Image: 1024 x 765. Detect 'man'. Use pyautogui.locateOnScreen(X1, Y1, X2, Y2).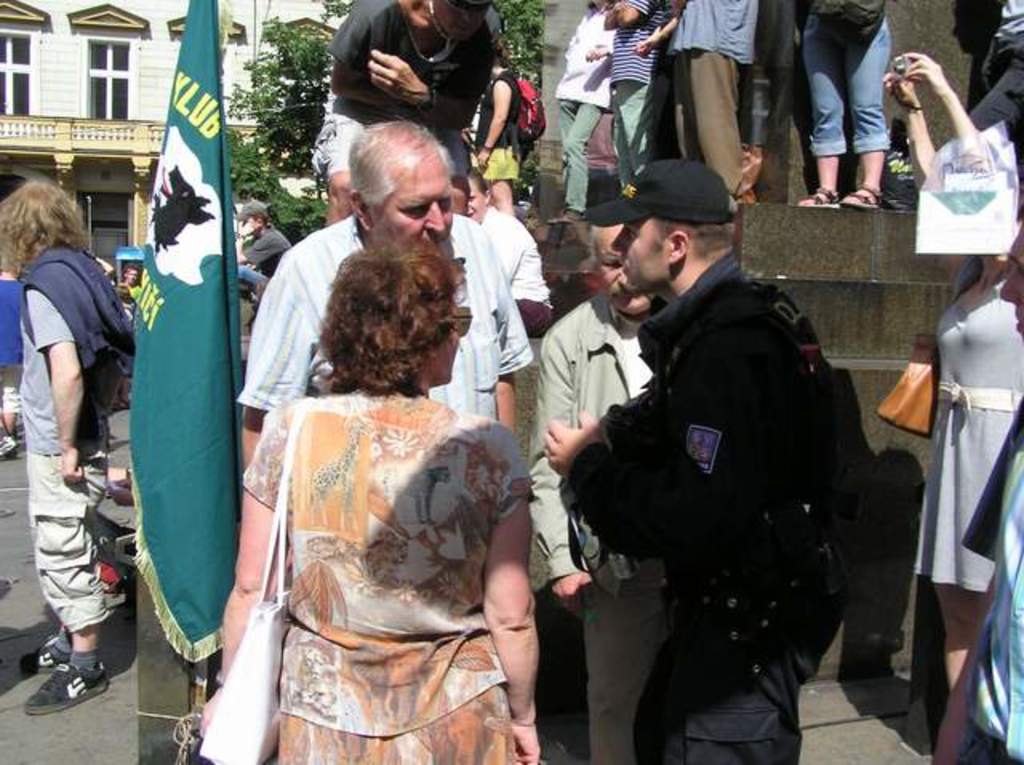
pyautogui.locateOnScreen(314, 0, 499, 234).
